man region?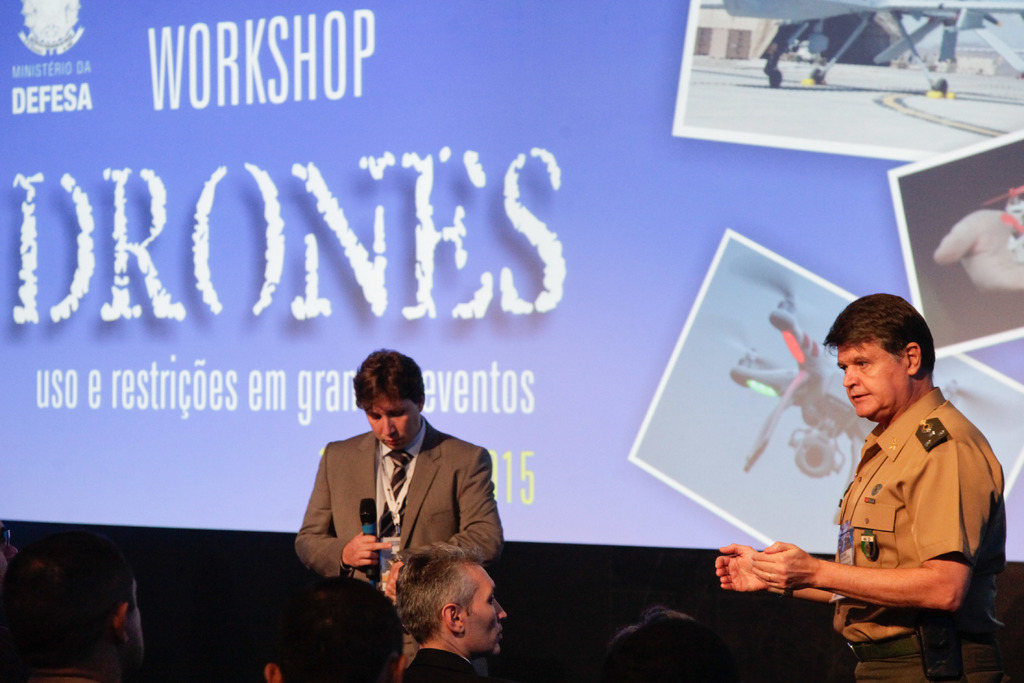
{"x1": 778, "y1": 301, "x2": 1005, "y2": 670}
